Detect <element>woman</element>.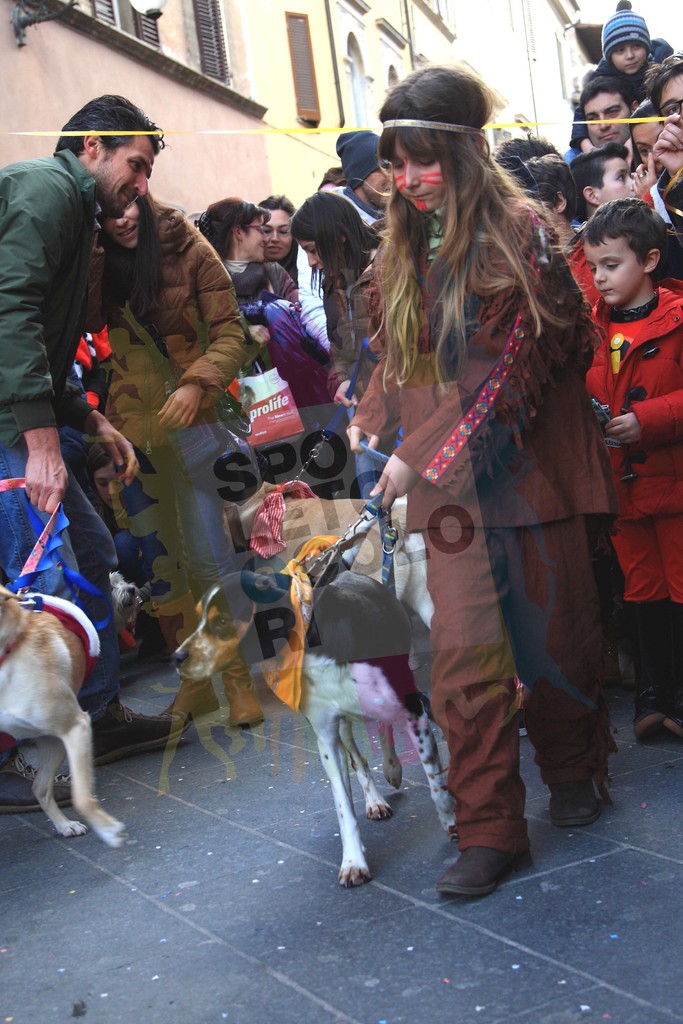
Detected at [286,188,400,409].
